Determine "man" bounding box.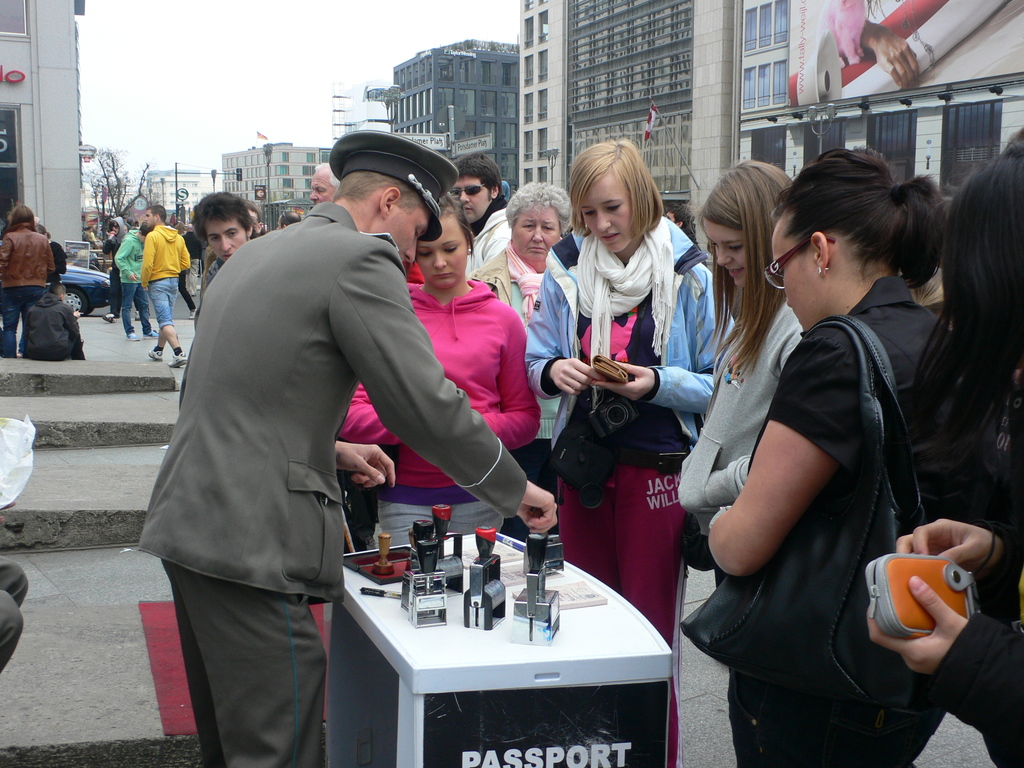
Determined: detection(118, 221, 160, 339).
